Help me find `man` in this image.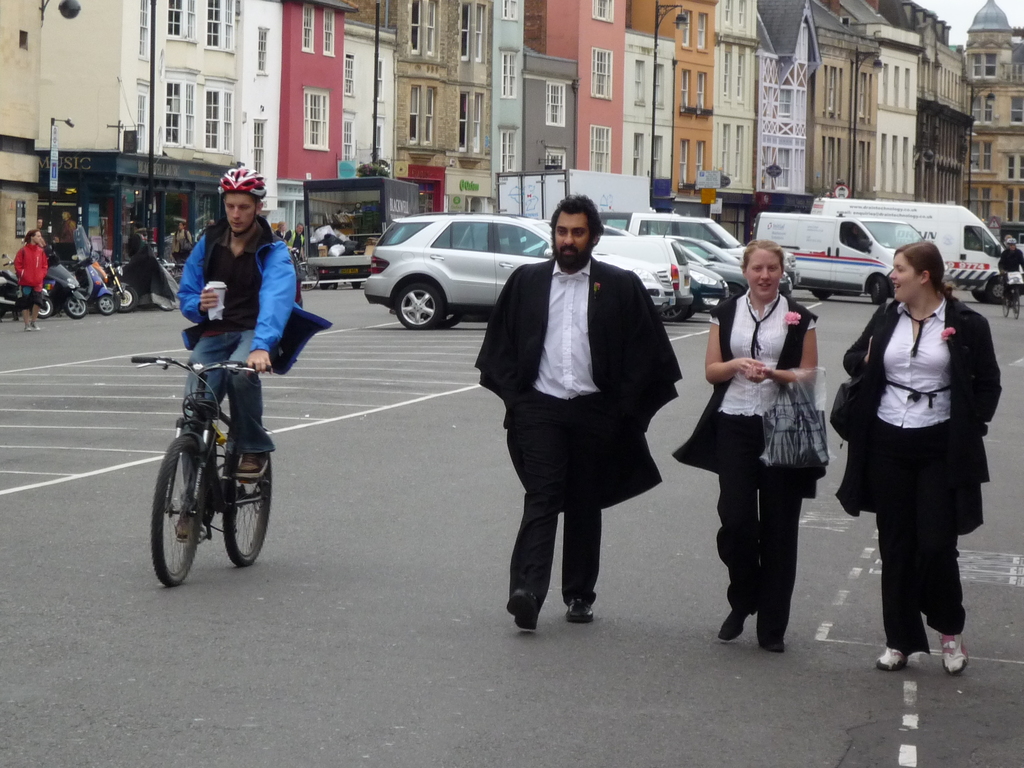
Found it: locate(176, 220, 195, 259).
